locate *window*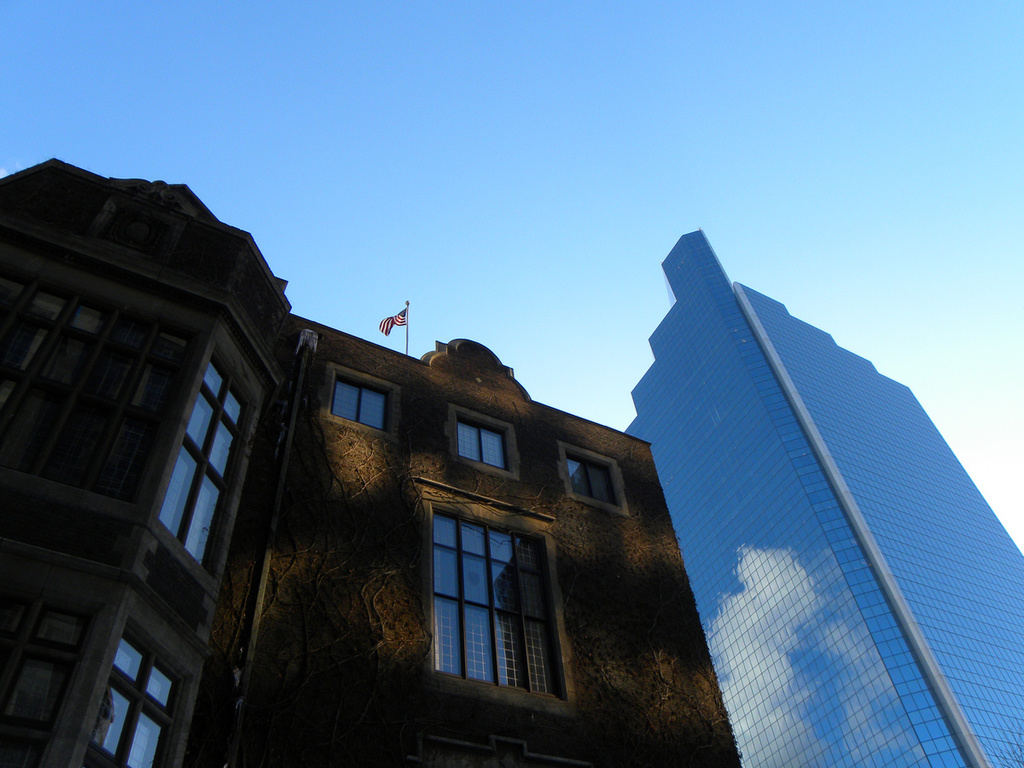
bbox=(0, 282, 194, 497)
